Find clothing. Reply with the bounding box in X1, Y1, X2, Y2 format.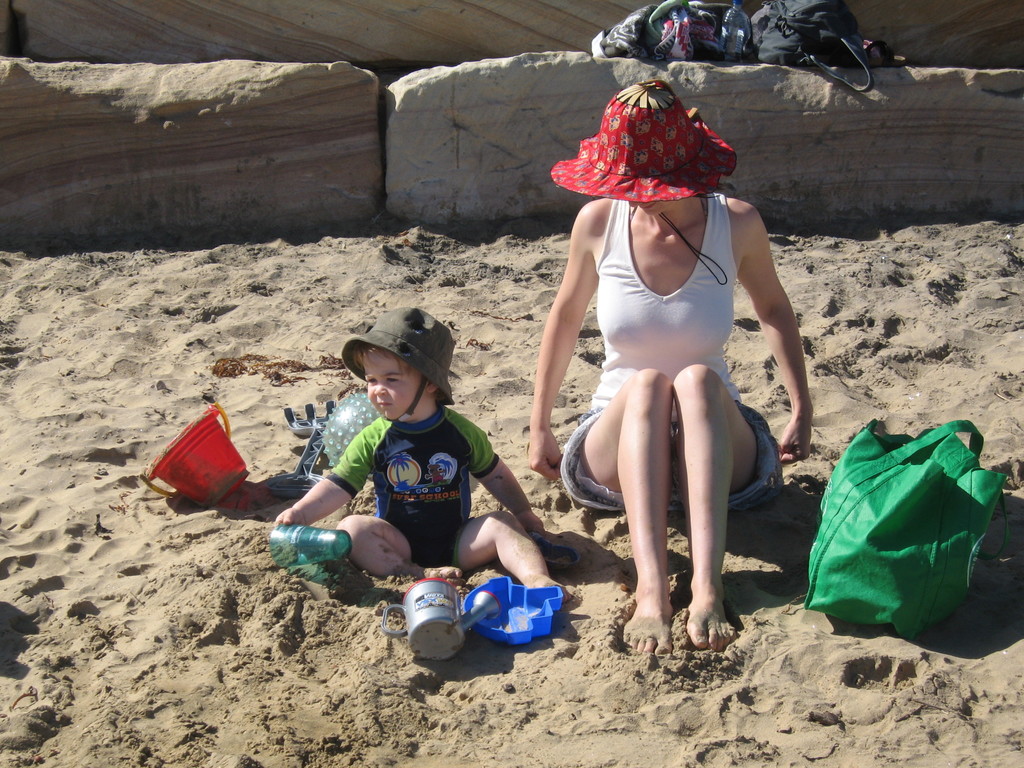
548, 190, 785, 509.
